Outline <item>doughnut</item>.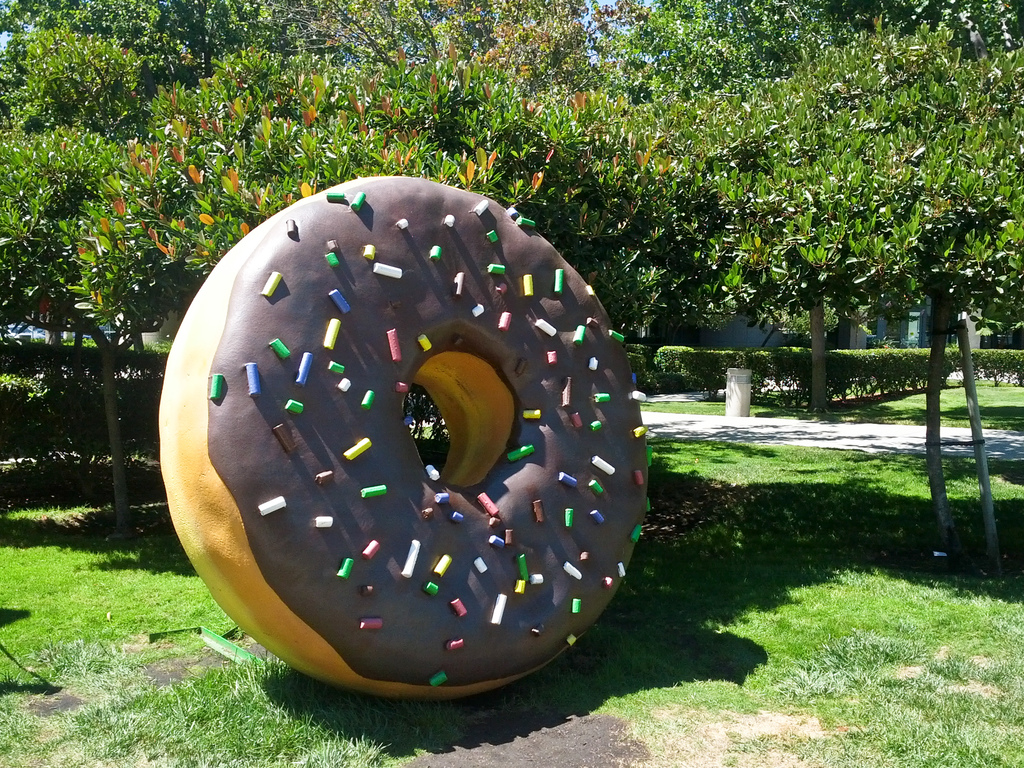
Outline: 159:172:650:696.
